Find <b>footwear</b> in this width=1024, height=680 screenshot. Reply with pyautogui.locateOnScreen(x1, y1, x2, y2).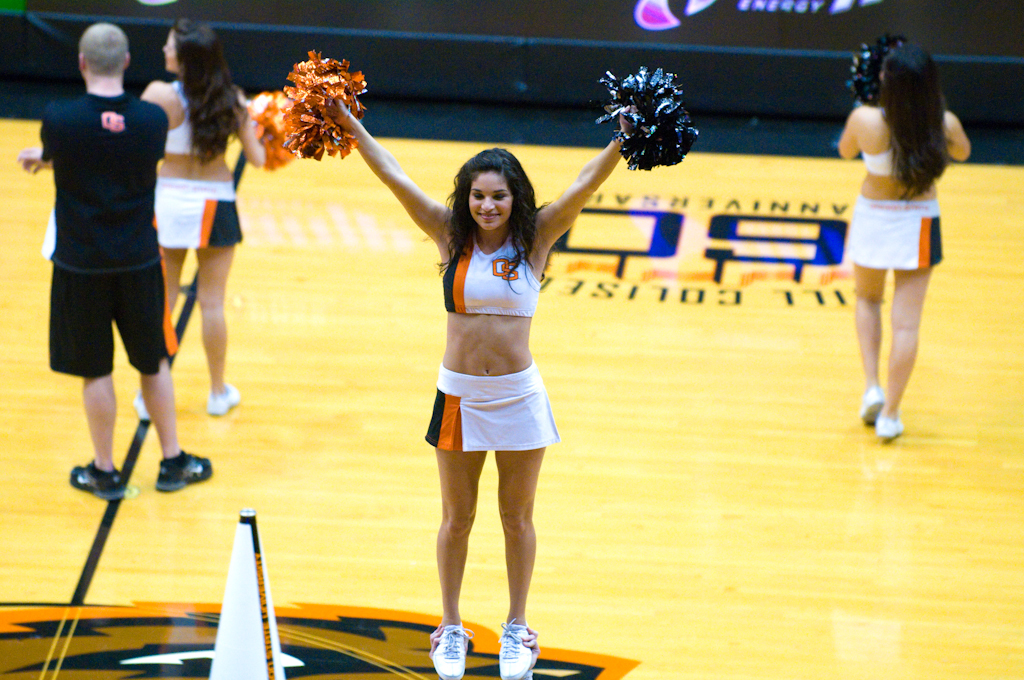
pyautogui.locateOnScreen(206, 383, 243, 415).
